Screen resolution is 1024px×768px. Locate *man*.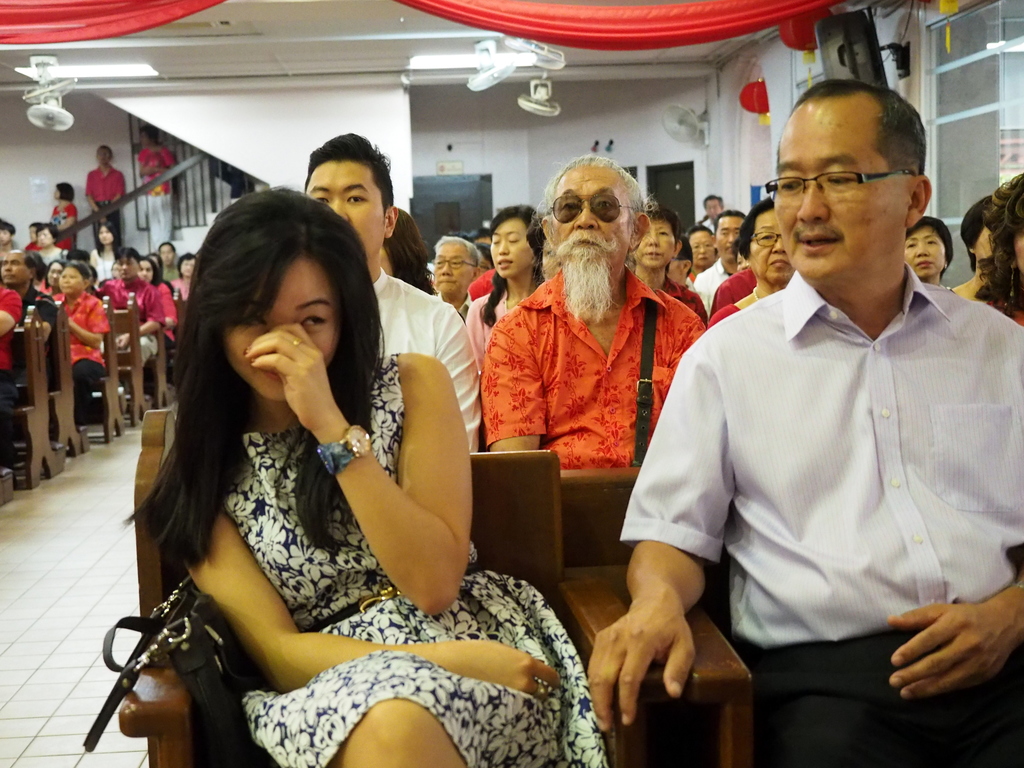
159 244 178 282.
